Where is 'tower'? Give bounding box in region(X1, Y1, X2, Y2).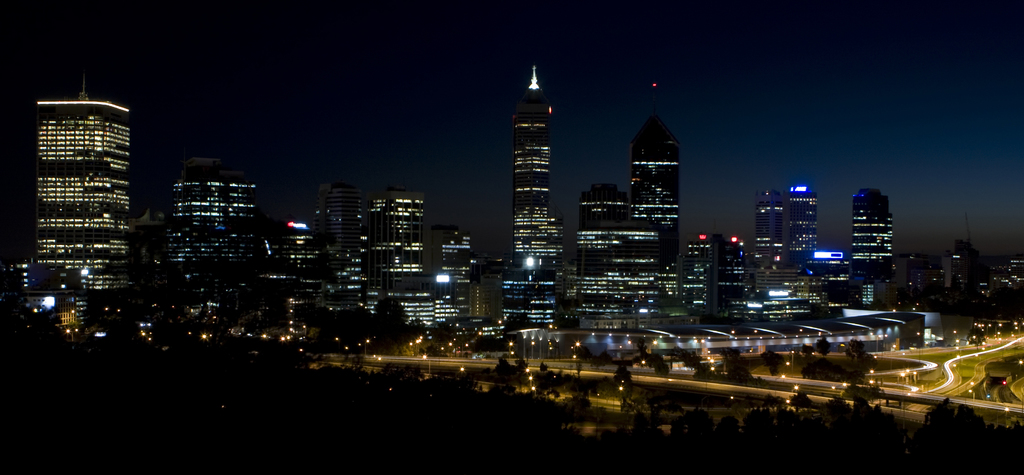
region(494, 50, 573, 287).
